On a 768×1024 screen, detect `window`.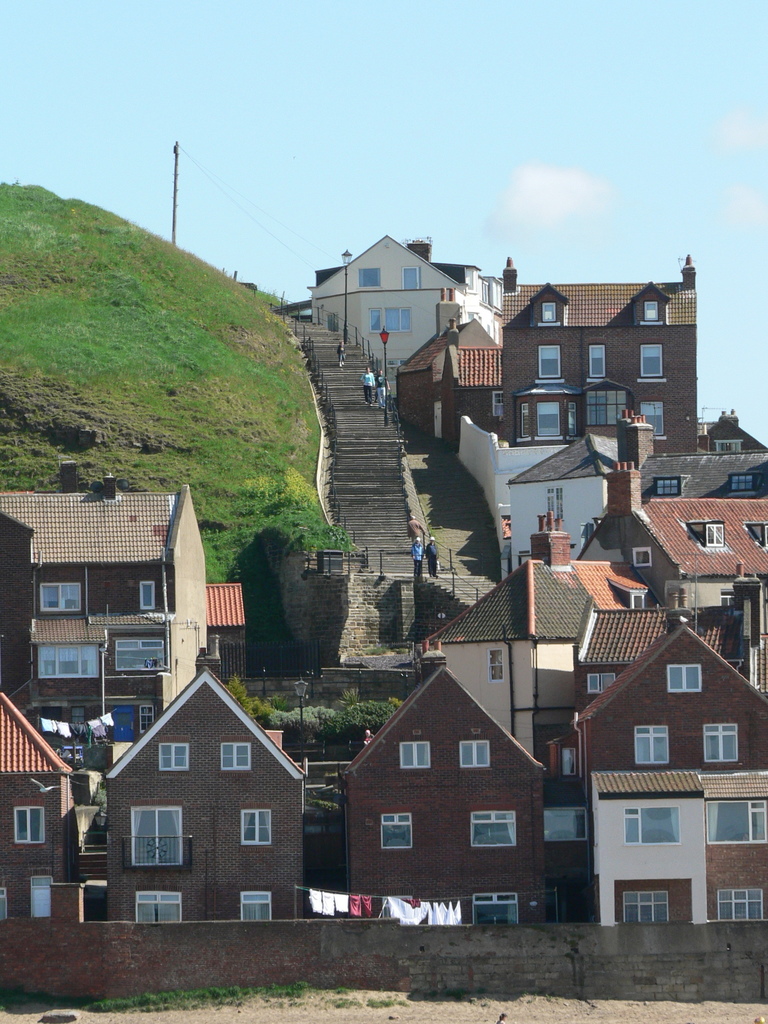
<box>639,397,667,440</box>.
